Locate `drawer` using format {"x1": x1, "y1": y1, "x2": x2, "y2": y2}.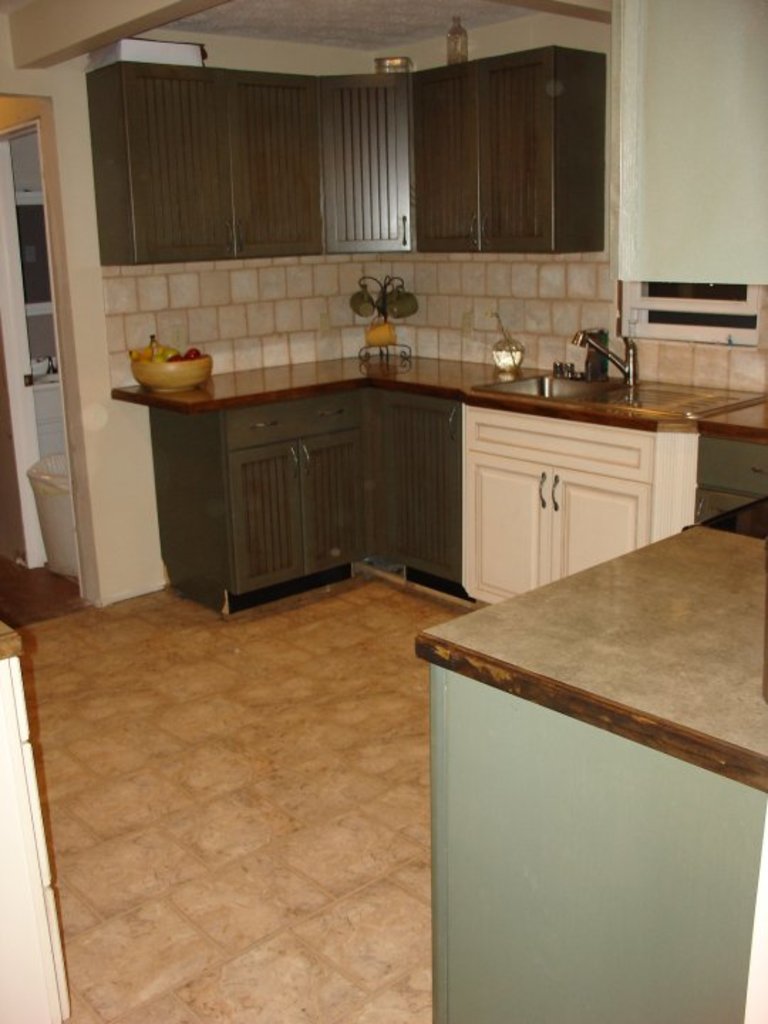
{"x1": 223, "y1": 393, "x2": 367, "y2": 449}.
